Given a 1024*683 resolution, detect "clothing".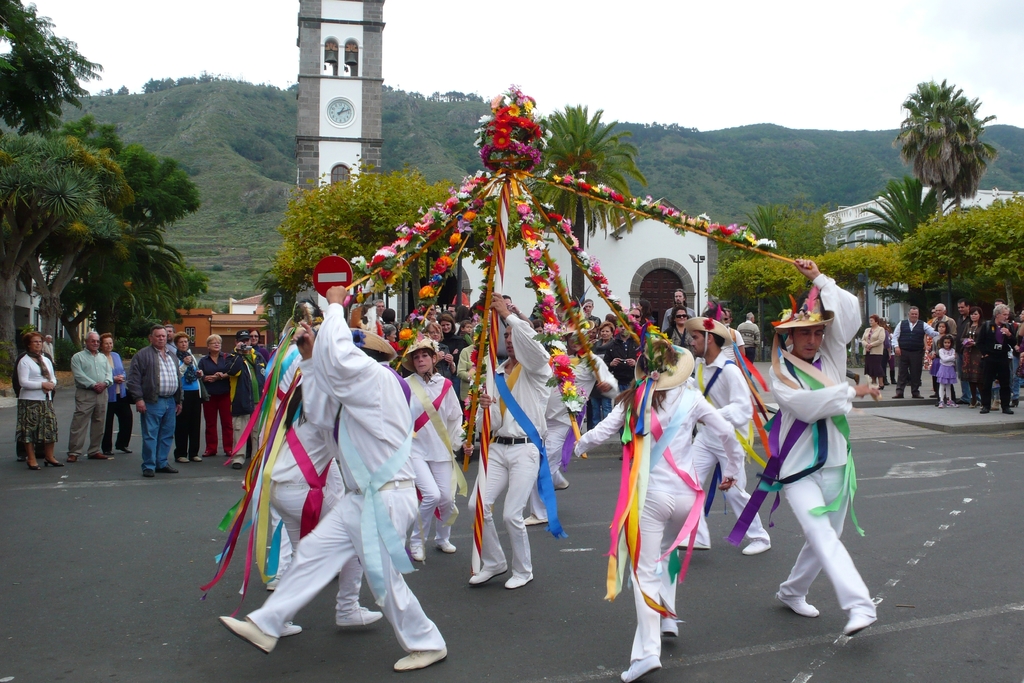
586/317/602/330.
